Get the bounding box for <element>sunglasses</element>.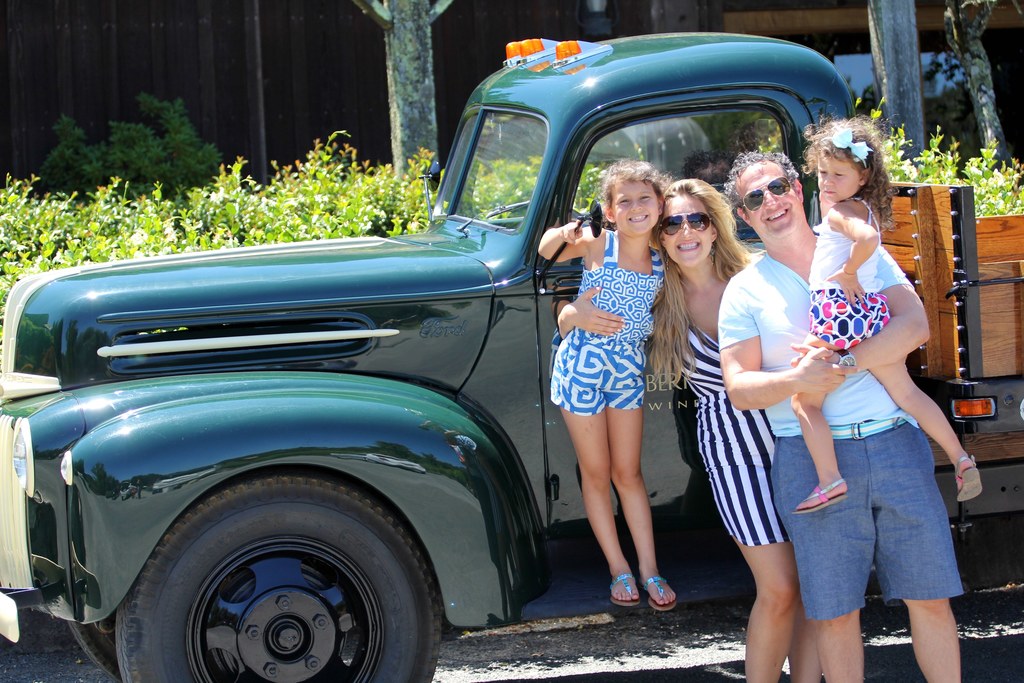
(741,176,792,211).
